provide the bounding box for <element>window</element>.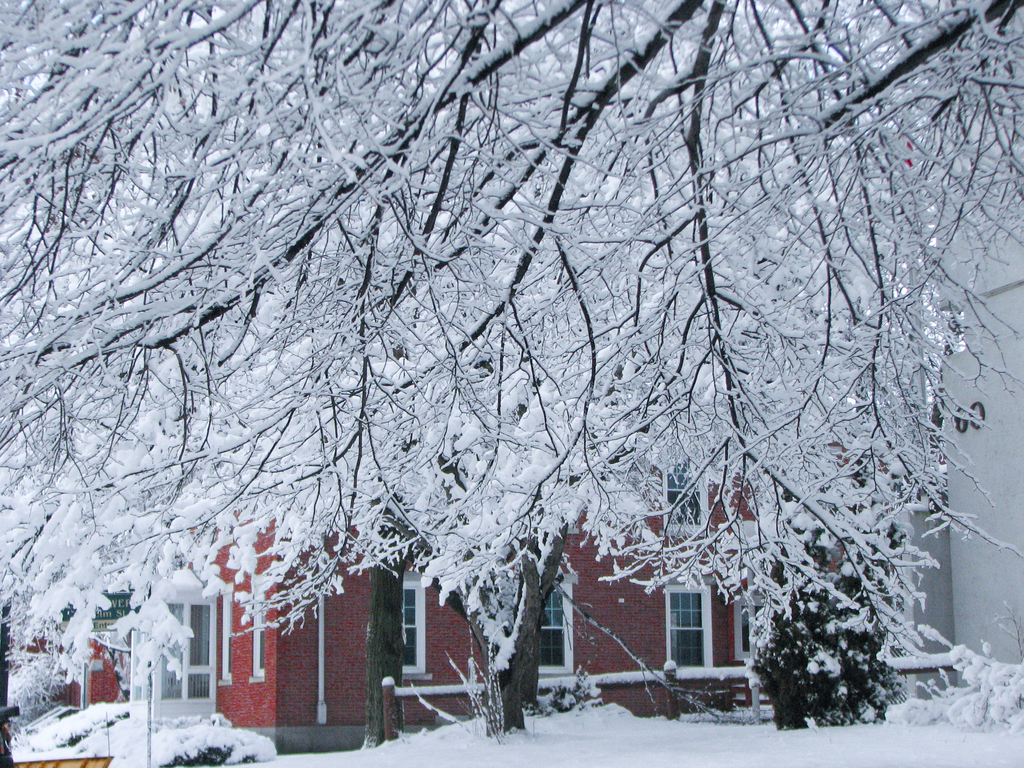
<bbox>730, 594, 769, 660</bbox>.
